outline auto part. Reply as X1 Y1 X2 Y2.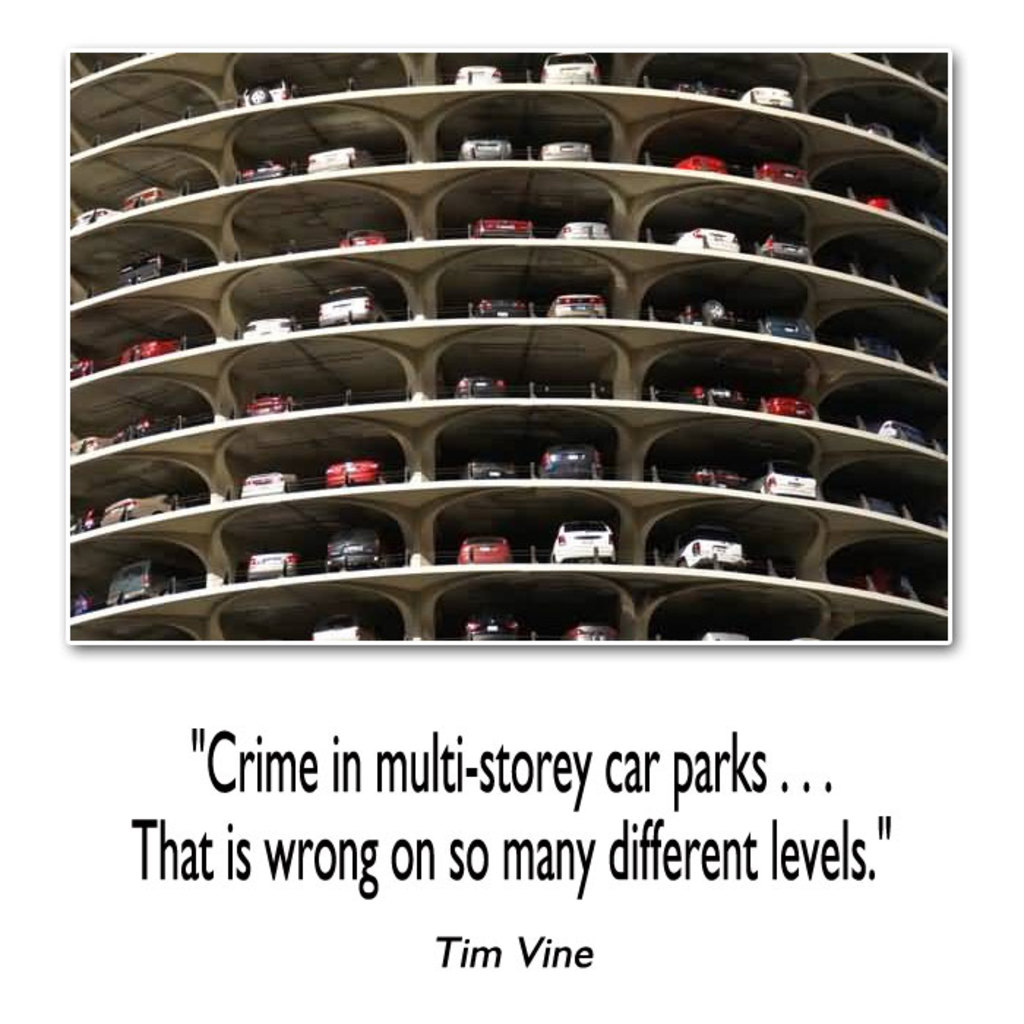
557 297 604 312.
